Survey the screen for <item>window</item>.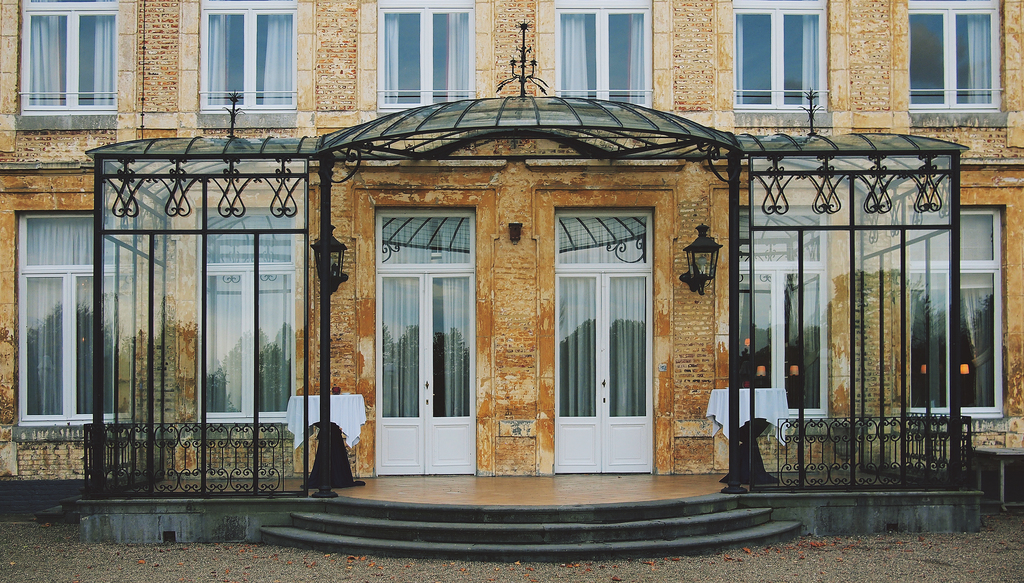
Survey found: (left=20, top=183, right=103, bottom=438).
